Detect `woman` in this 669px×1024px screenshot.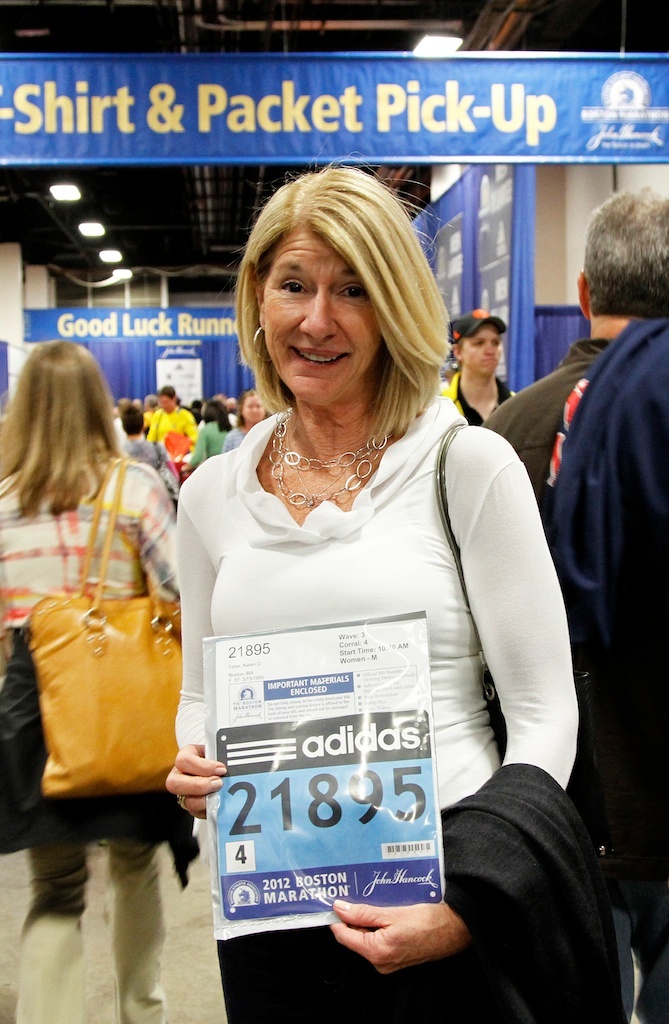
Detection: rect(0, 335, 176, 1019).
